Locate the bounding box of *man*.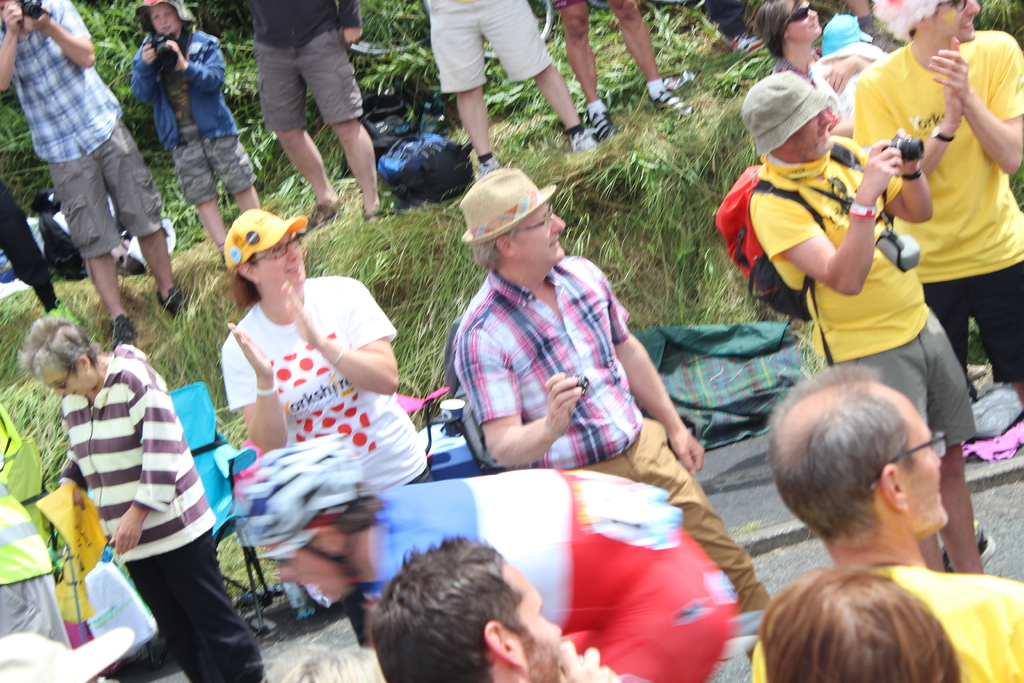
Bounding box: crop(858, 0, 1023, 574).
